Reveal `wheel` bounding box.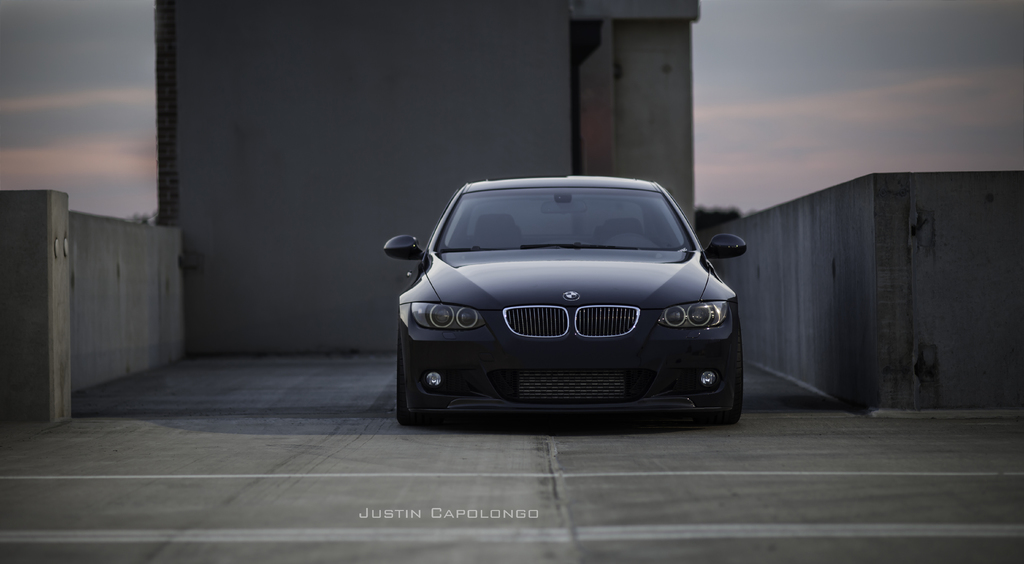
Revealed: (597, 227, 663, 253).
